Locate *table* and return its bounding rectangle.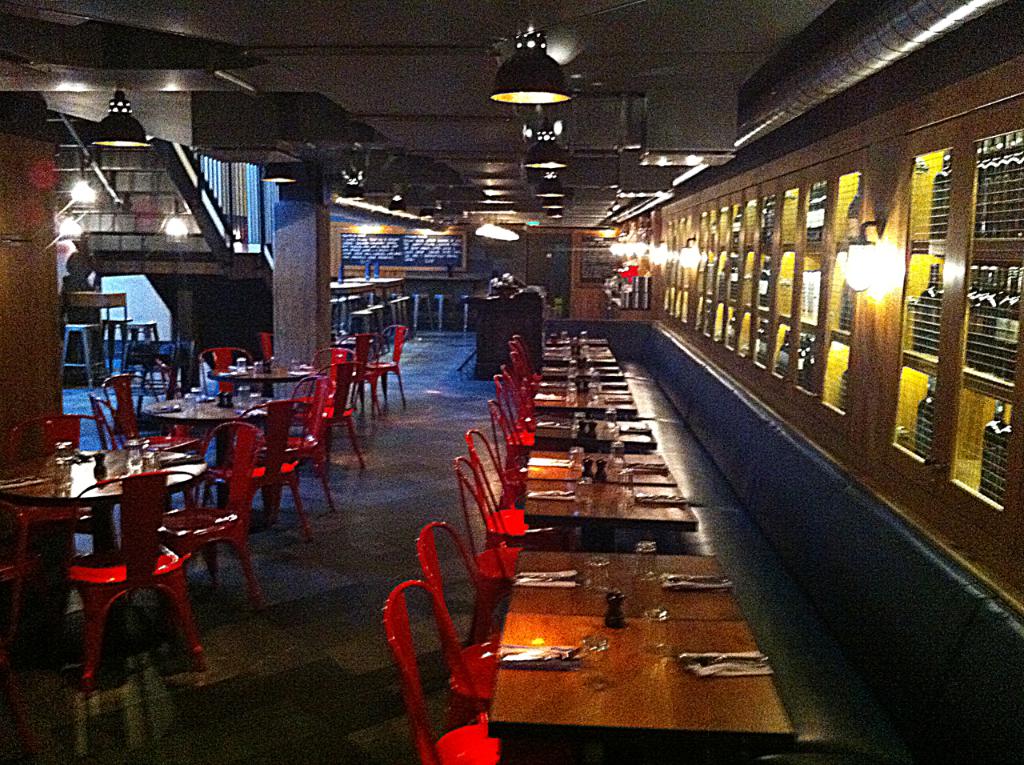
480,547,799,764.
